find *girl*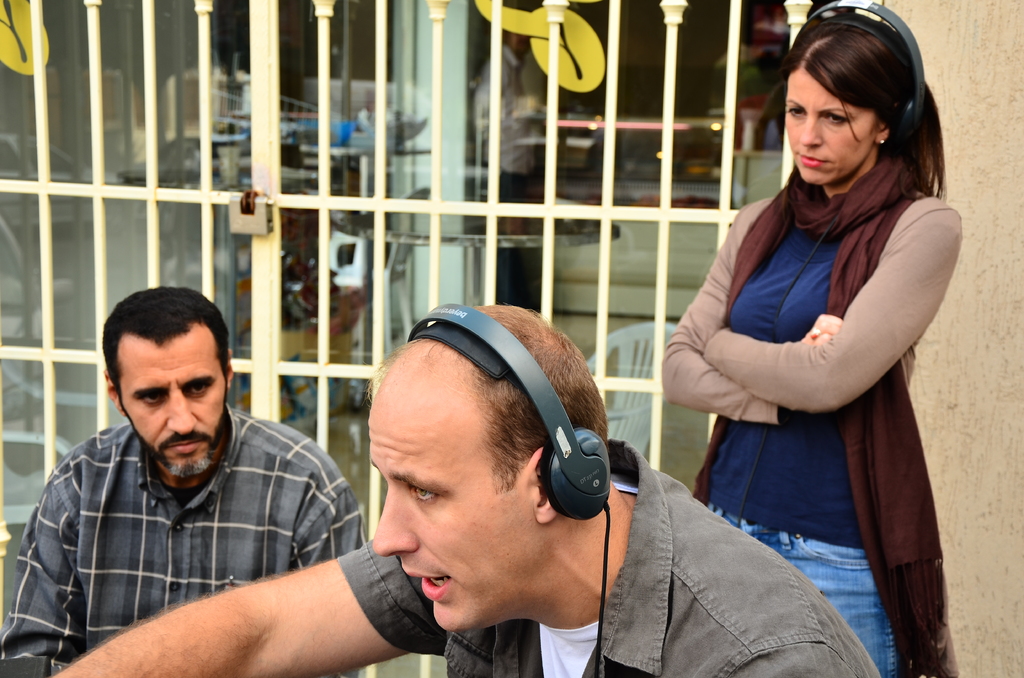
[655, 13, 960, 677]
